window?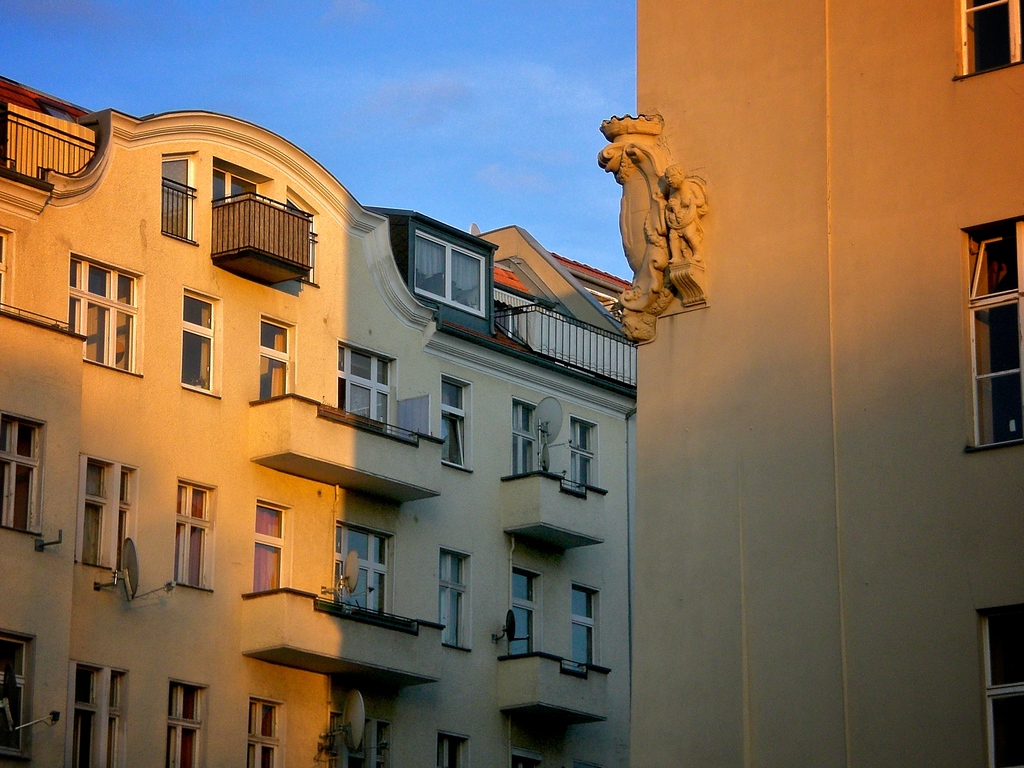
bbox=(318, 517, 388, 626)
